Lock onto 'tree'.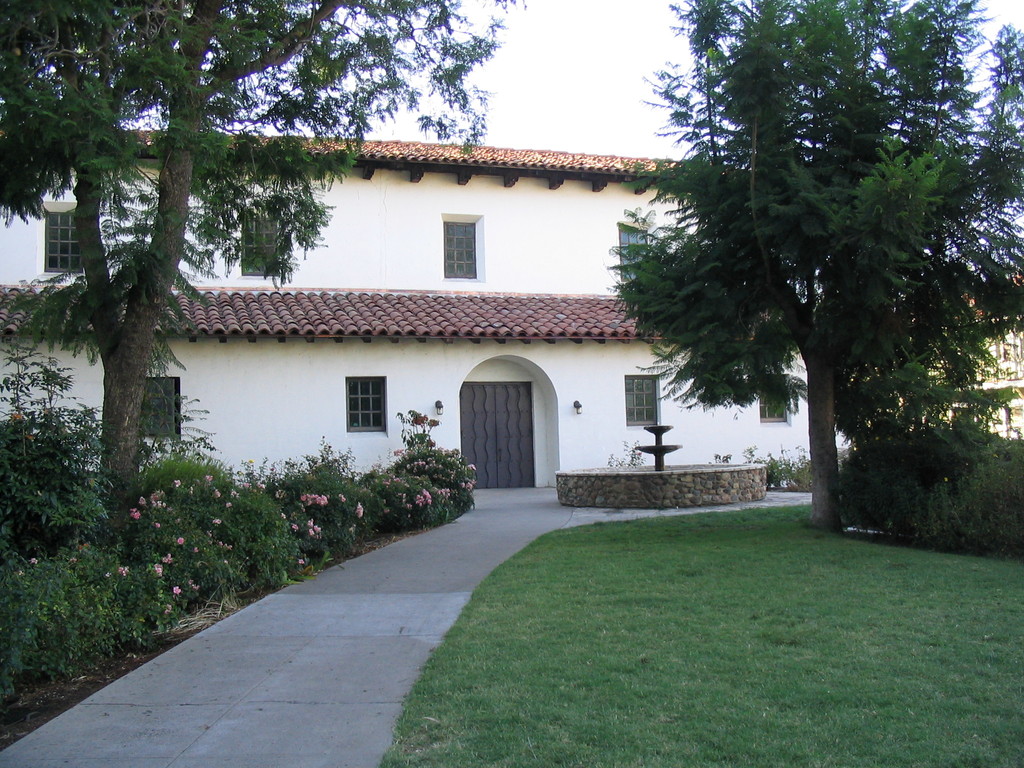
Locked: rect(0, 1, 525, 534).
